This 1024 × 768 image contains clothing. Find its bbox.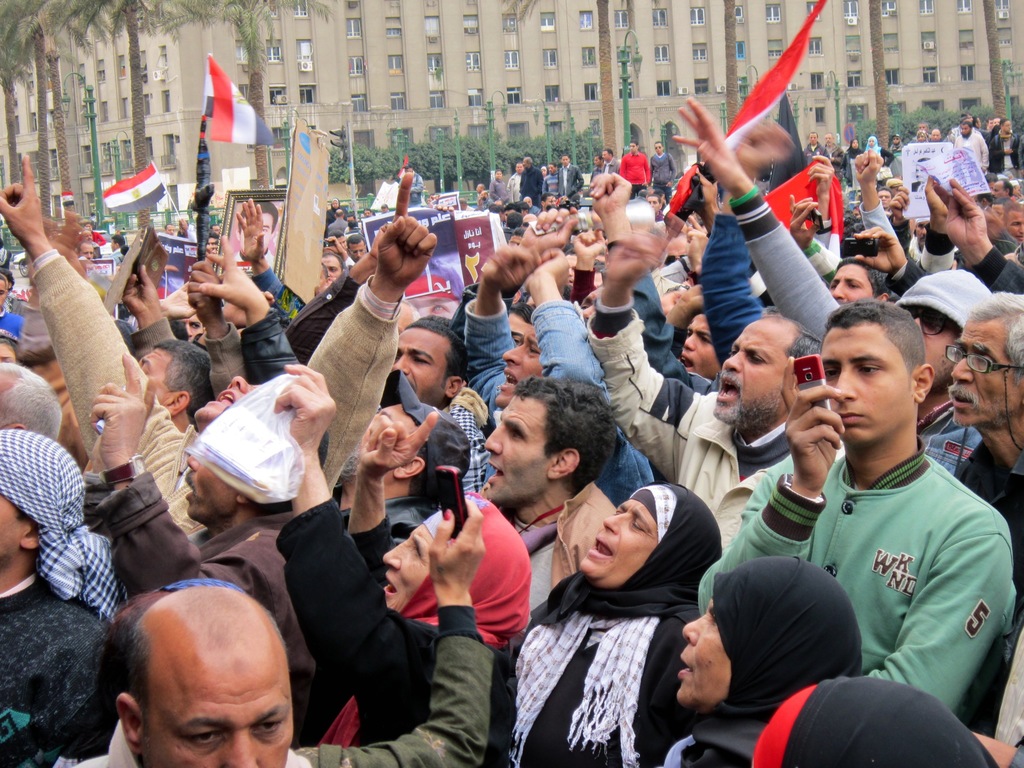
842,140,863,190.
